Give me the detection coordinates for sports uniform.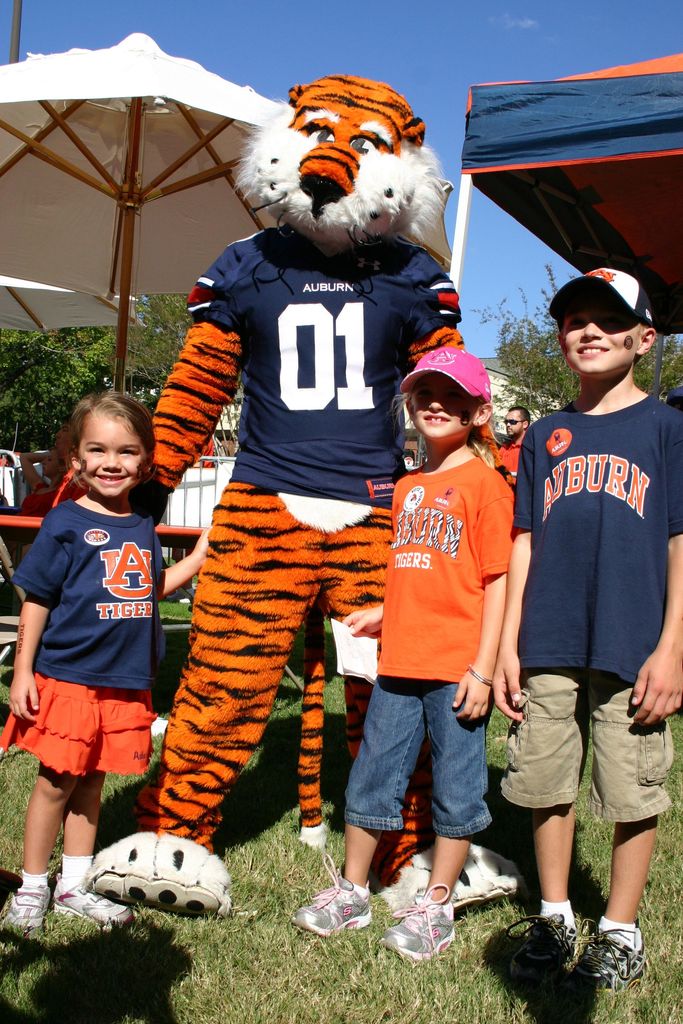
select_region(490, 253, 682, 942).
